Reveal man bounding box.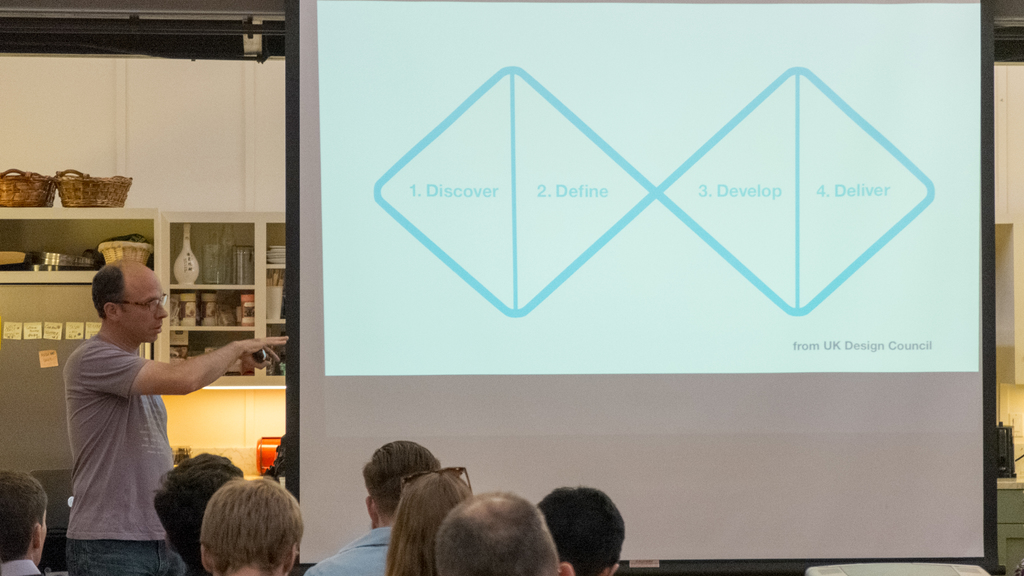
Revealed: 428 490 568 575.
